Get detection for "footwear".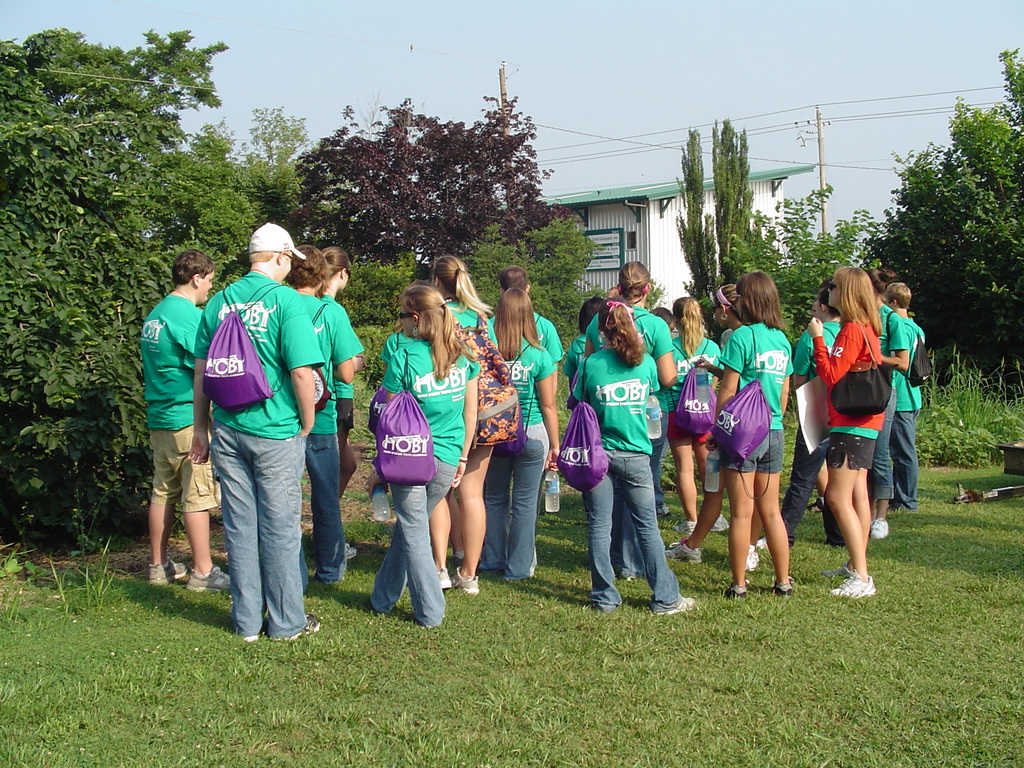
Detection: 346 542 357 557.
